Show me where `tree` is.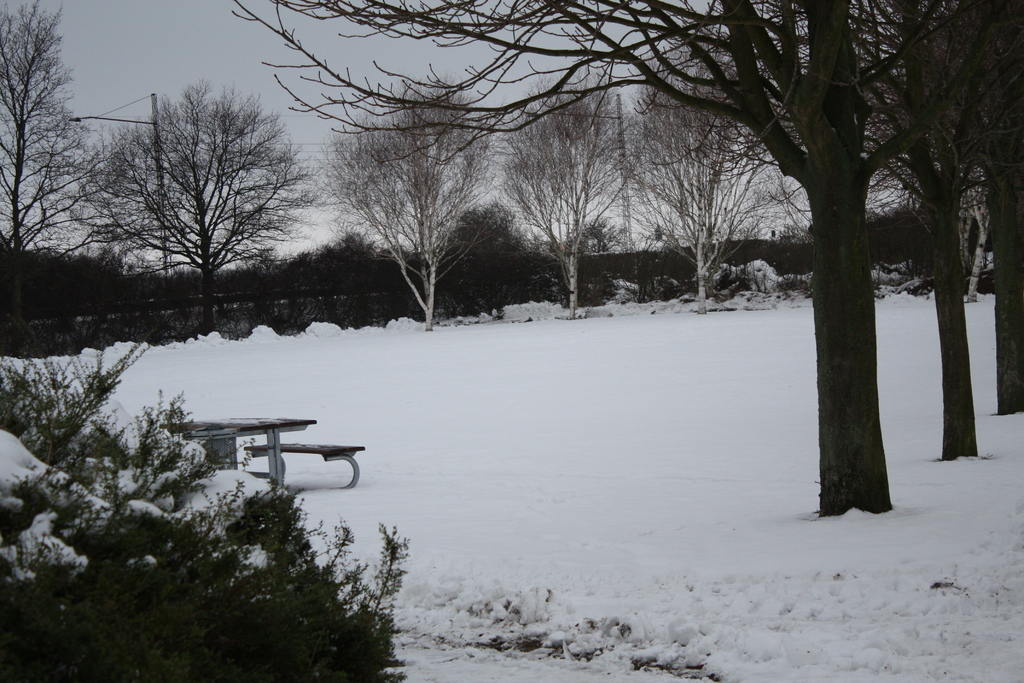
`tree` is at region(0, 0, 89, 327).
